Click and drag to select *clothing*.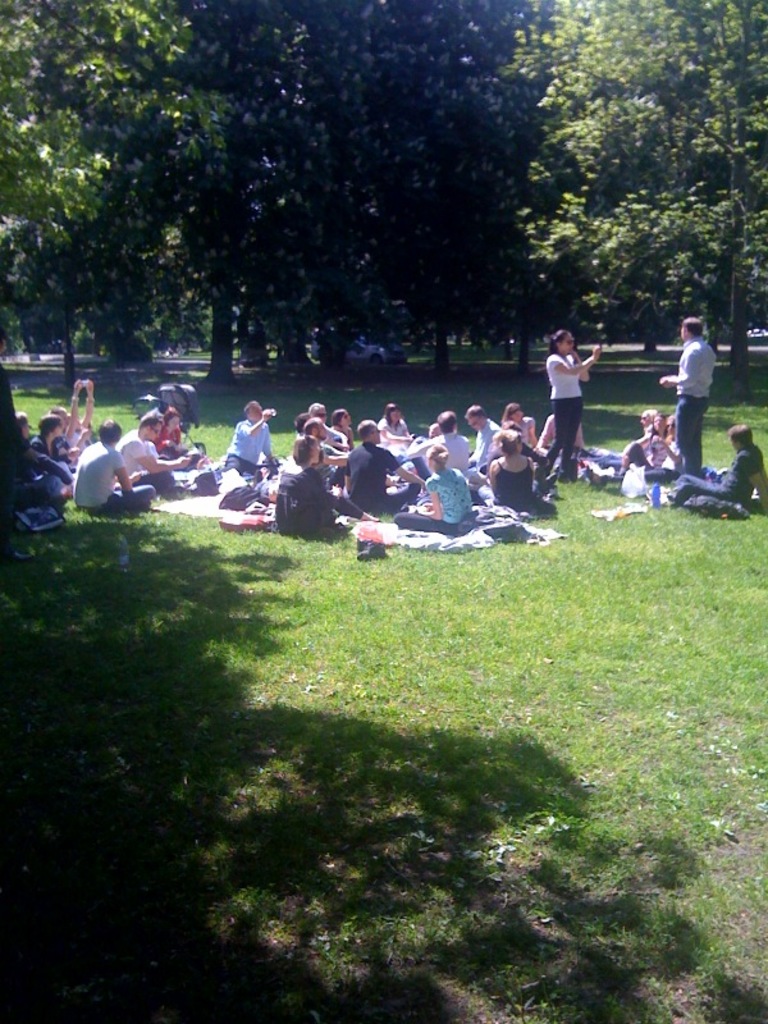
Selection: <box>544,352,582,470</box>.
